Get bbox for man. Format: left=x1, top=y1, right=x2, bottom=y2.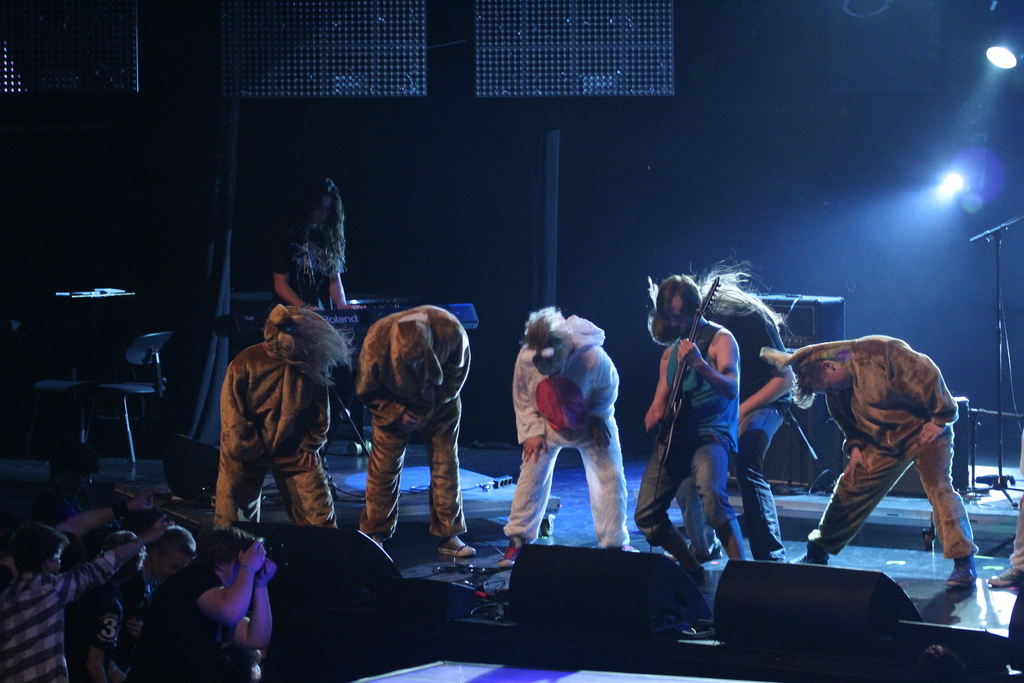
left=0, top=511, right=174, bottom=682.
